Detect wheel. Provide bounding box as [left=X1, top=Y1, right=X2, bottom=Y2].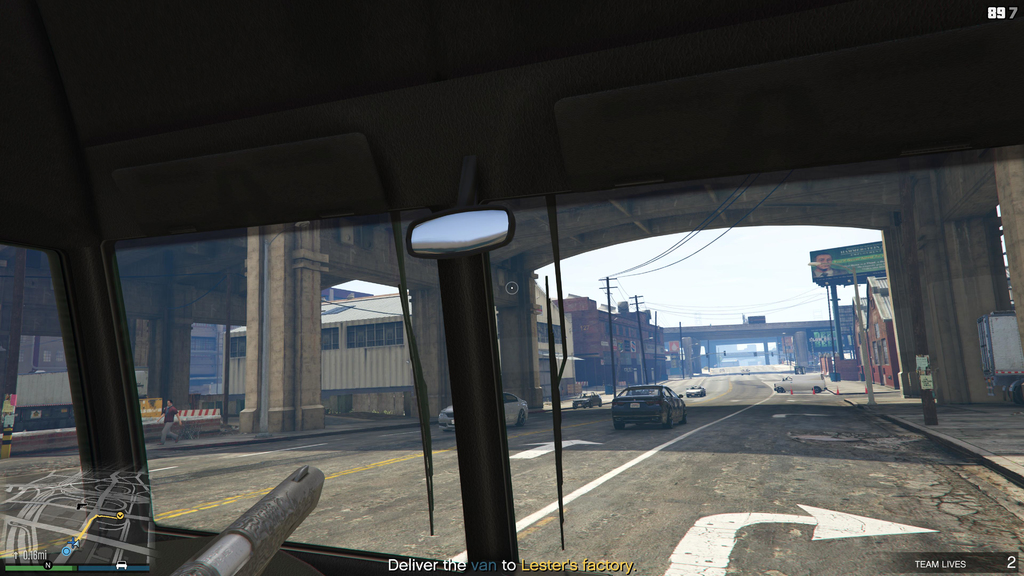
[left=1008, top=379, right=1023, bottom=407].
